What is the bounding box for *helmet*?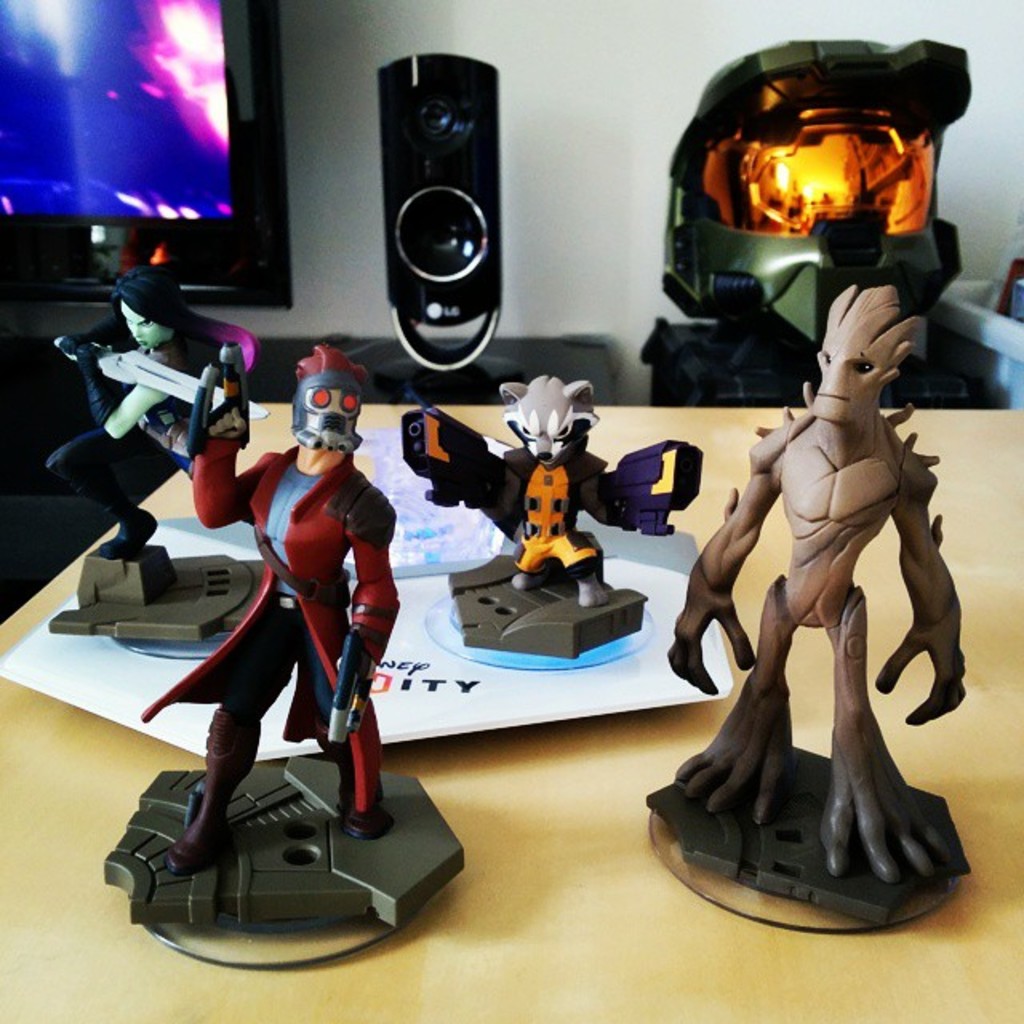
[left=301, top=336, right=368, bottom=456].
